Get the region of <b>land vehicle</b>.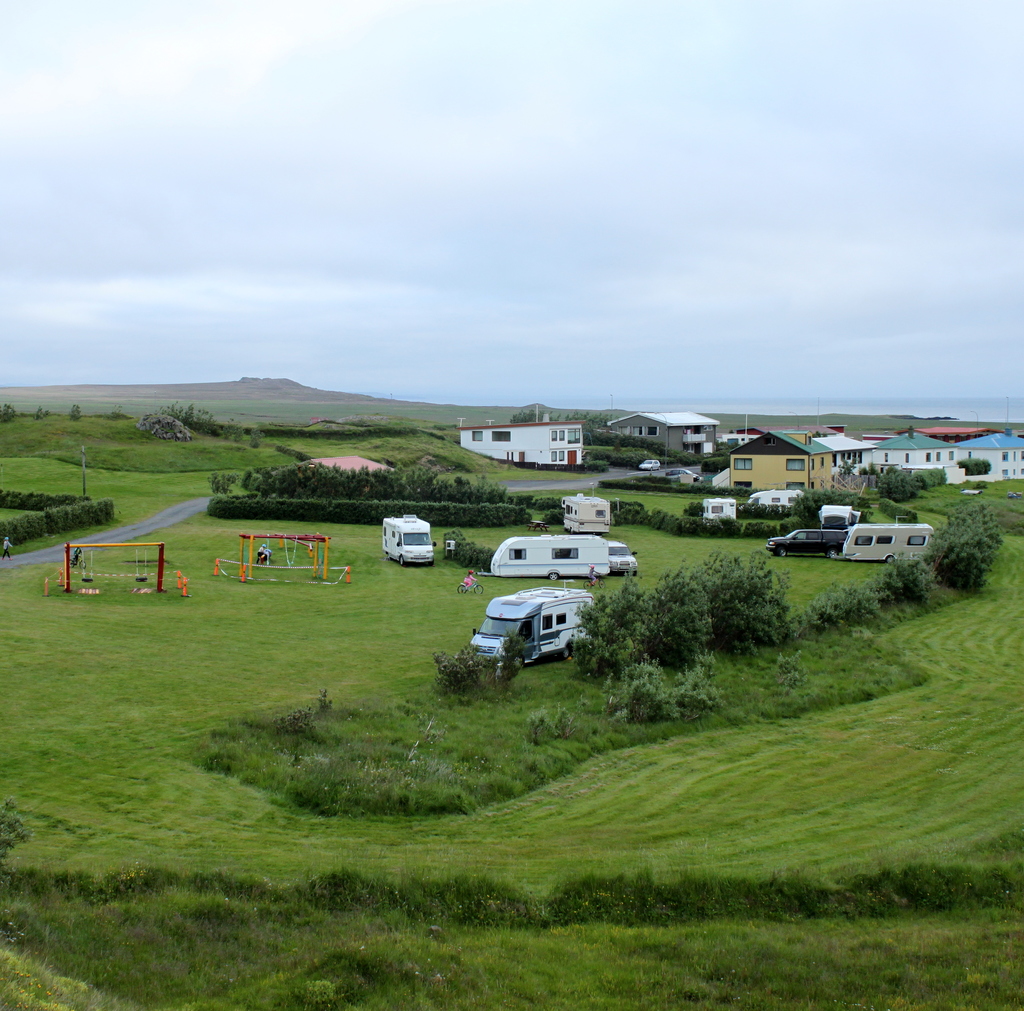
BBox(643, 457, 657, 467).
